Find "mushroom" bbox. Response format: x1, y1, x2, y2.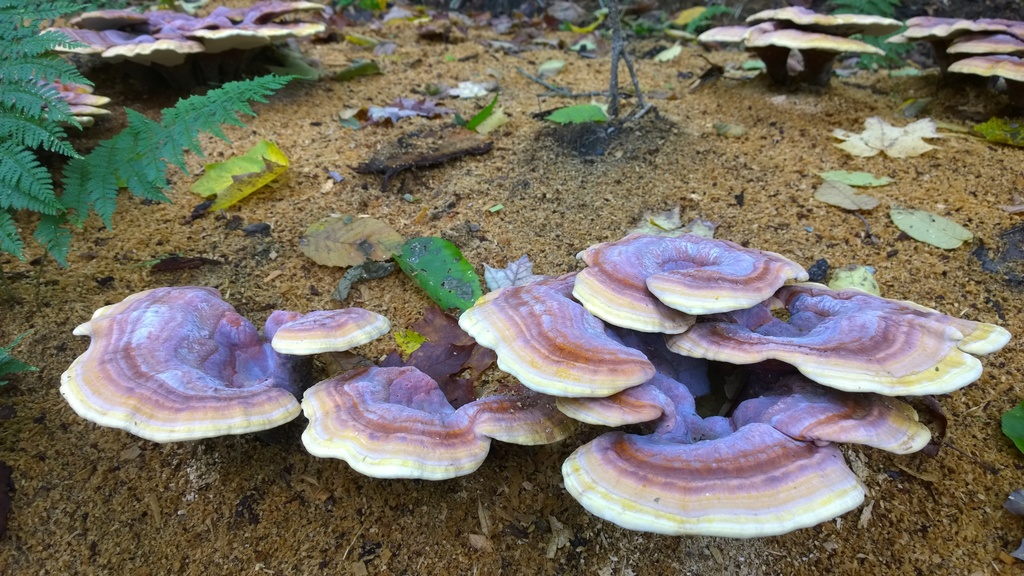
31, 72, 110, 131.
